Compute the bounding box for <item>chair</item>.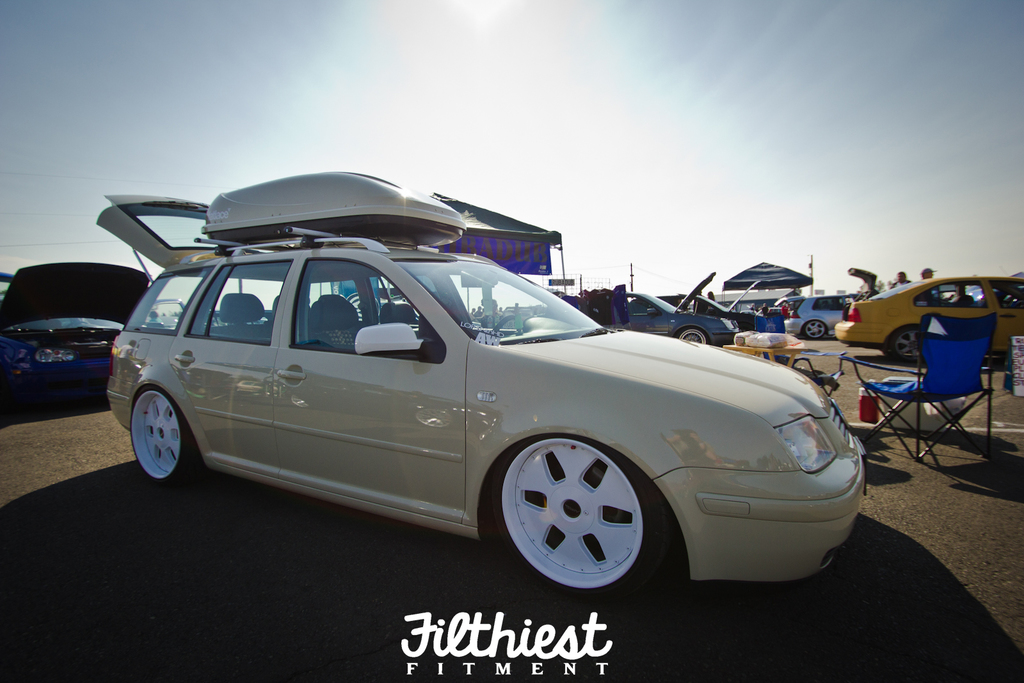
767 341 846 399.
